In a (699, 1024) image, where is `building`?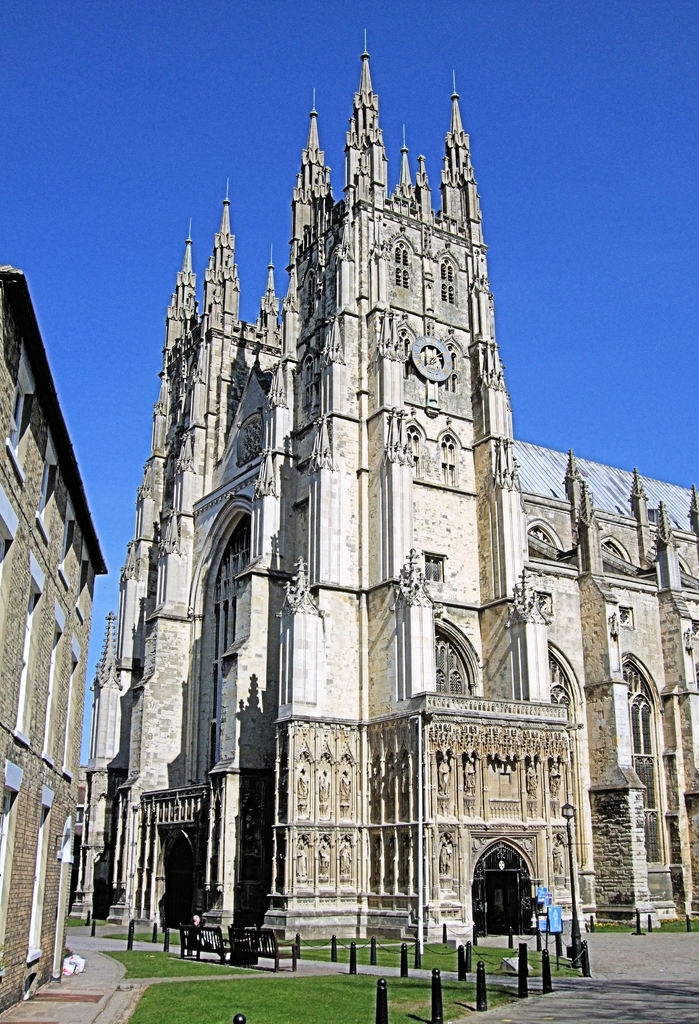
x1=79, y1=27, x2=698, y2=941.
